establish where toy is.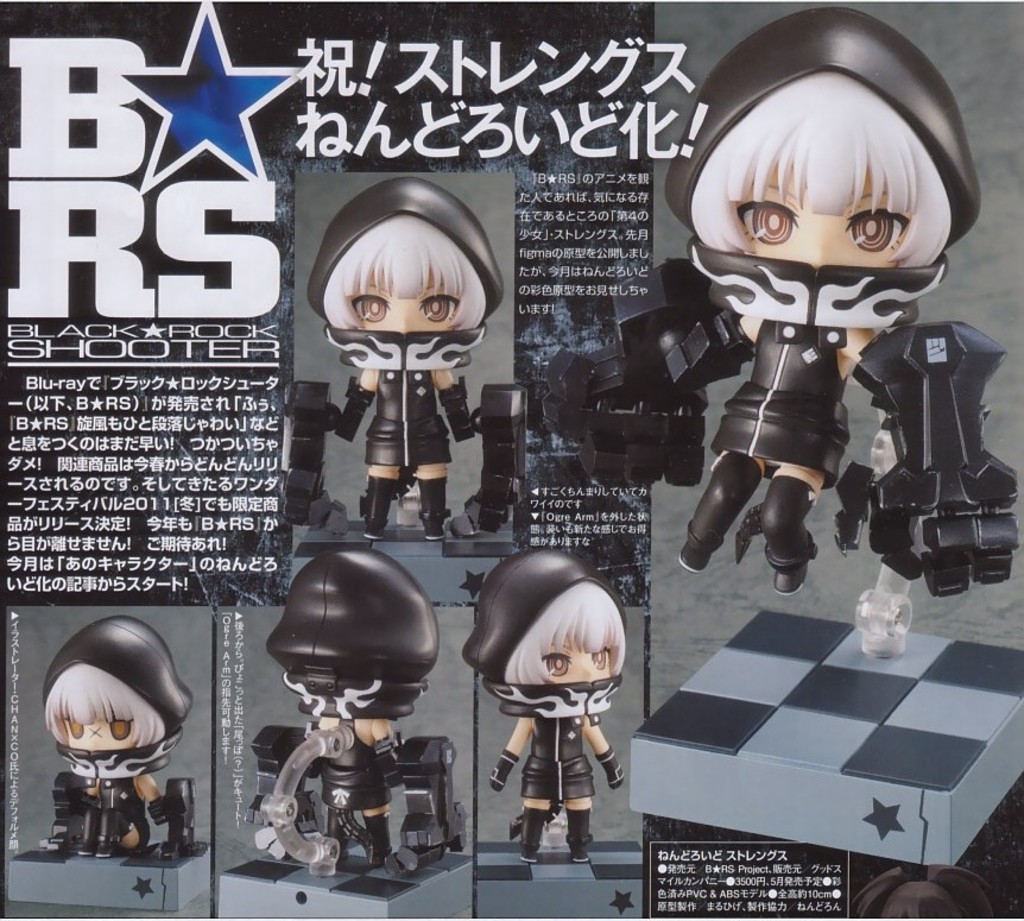
Established at Rect(2, 841, 214, 908).
